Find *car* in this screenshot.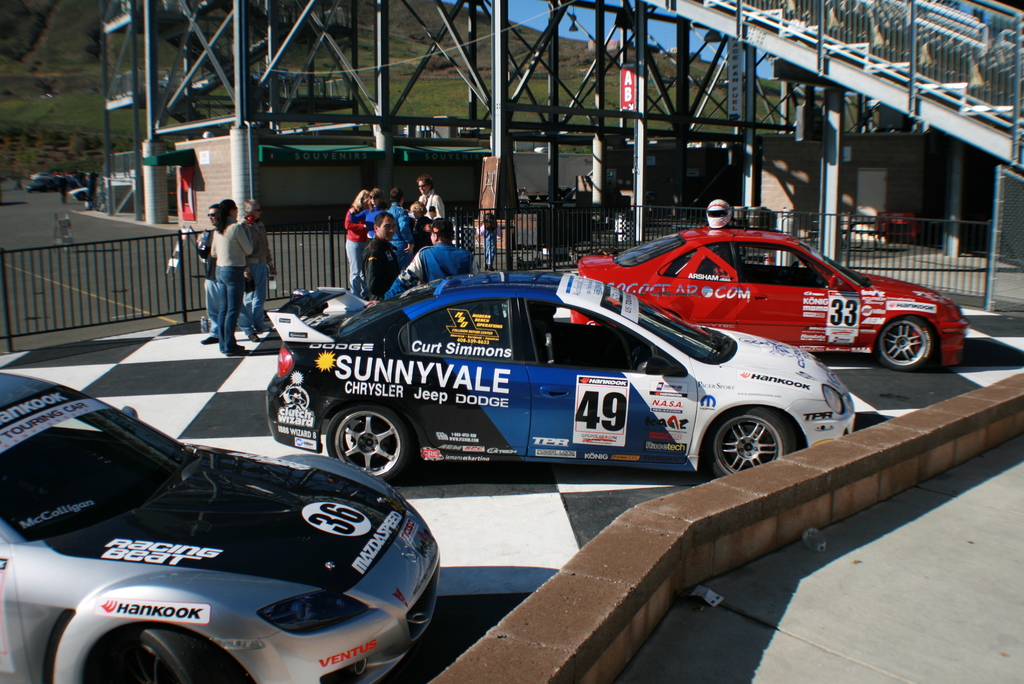
The bounding box for *car* is {"left": 265, "top": 265, "right": 859, "bottom": 483}.
